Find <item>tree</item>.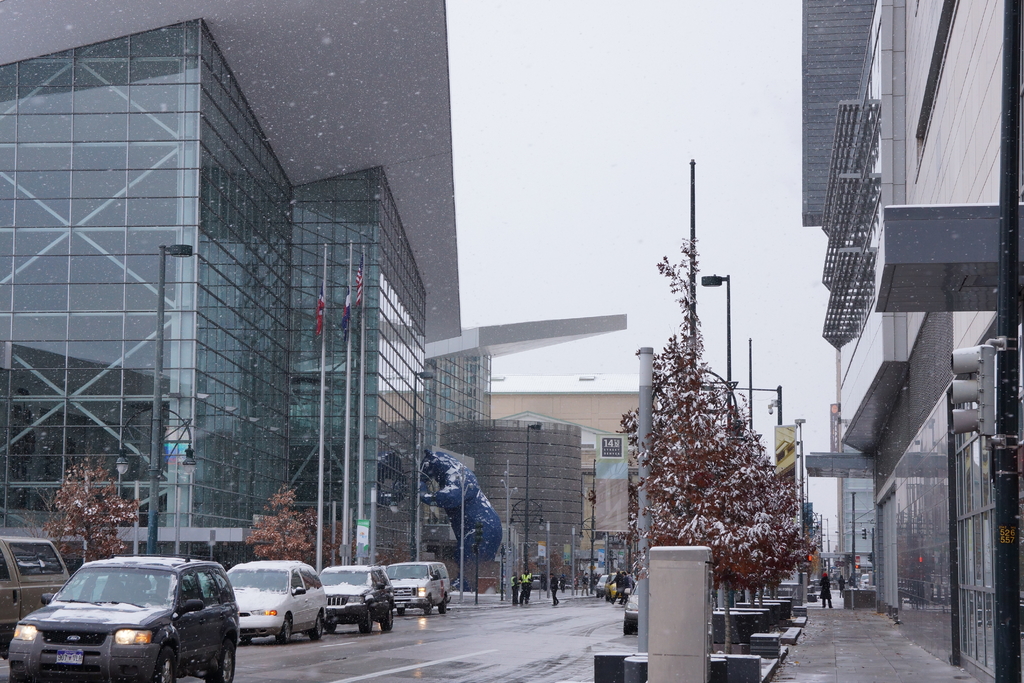
box(519, 551, 540, 581).
